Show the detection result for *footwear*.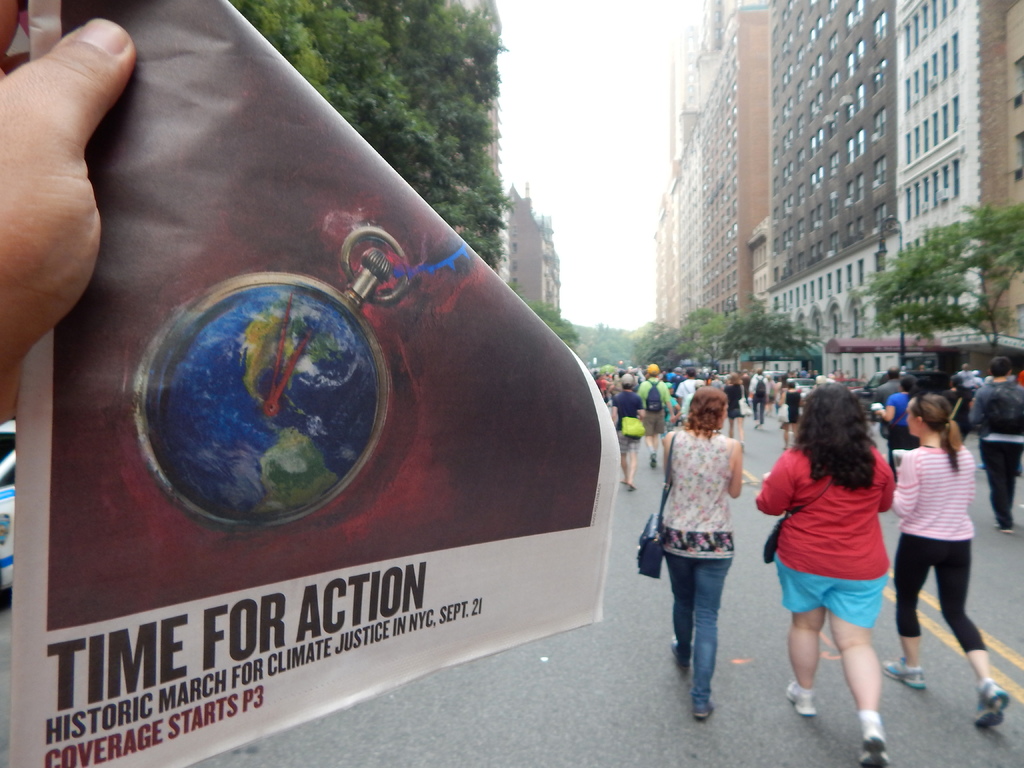
crop(648, 452, 655, 467).
